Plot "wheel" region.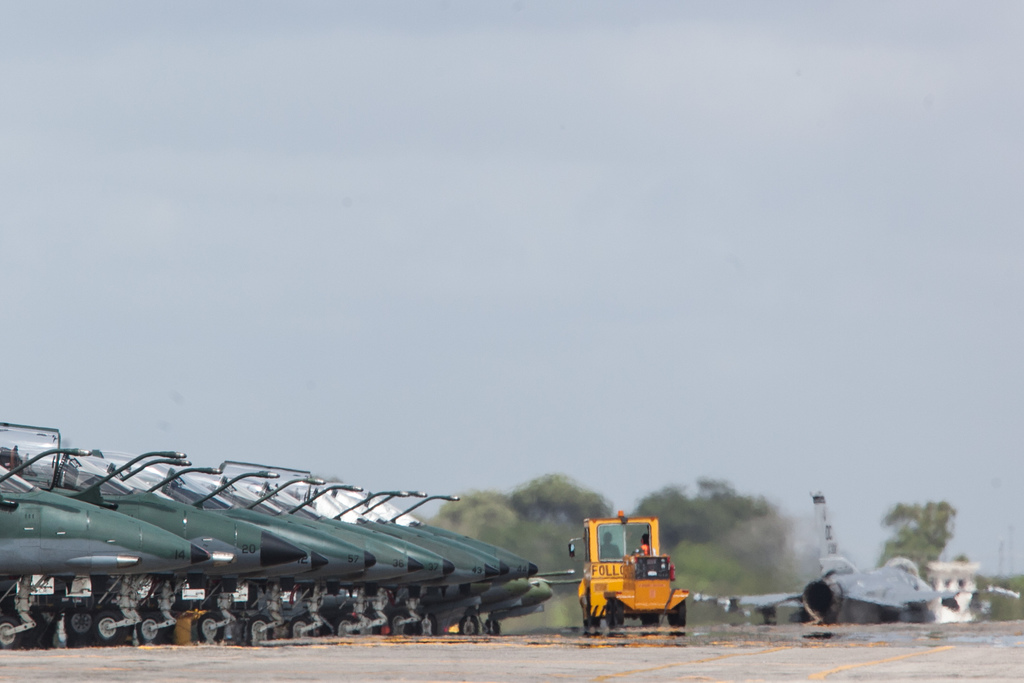
Plotted at 94:614:116:641.
